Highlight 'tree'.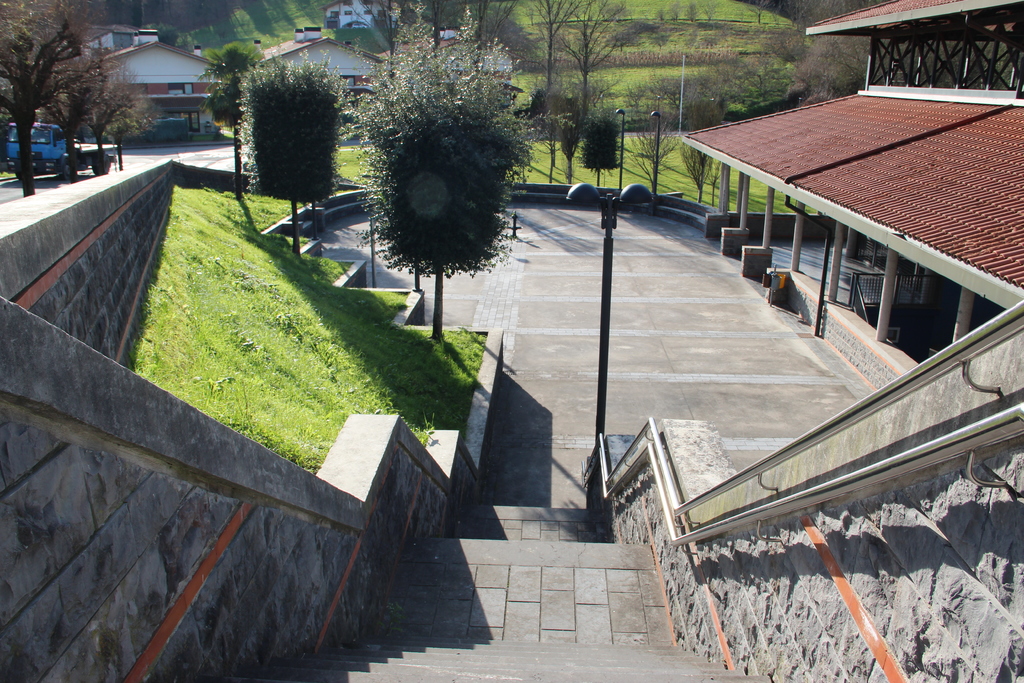
Highlighted region: <region>340, 17, 534, 349</region>.
